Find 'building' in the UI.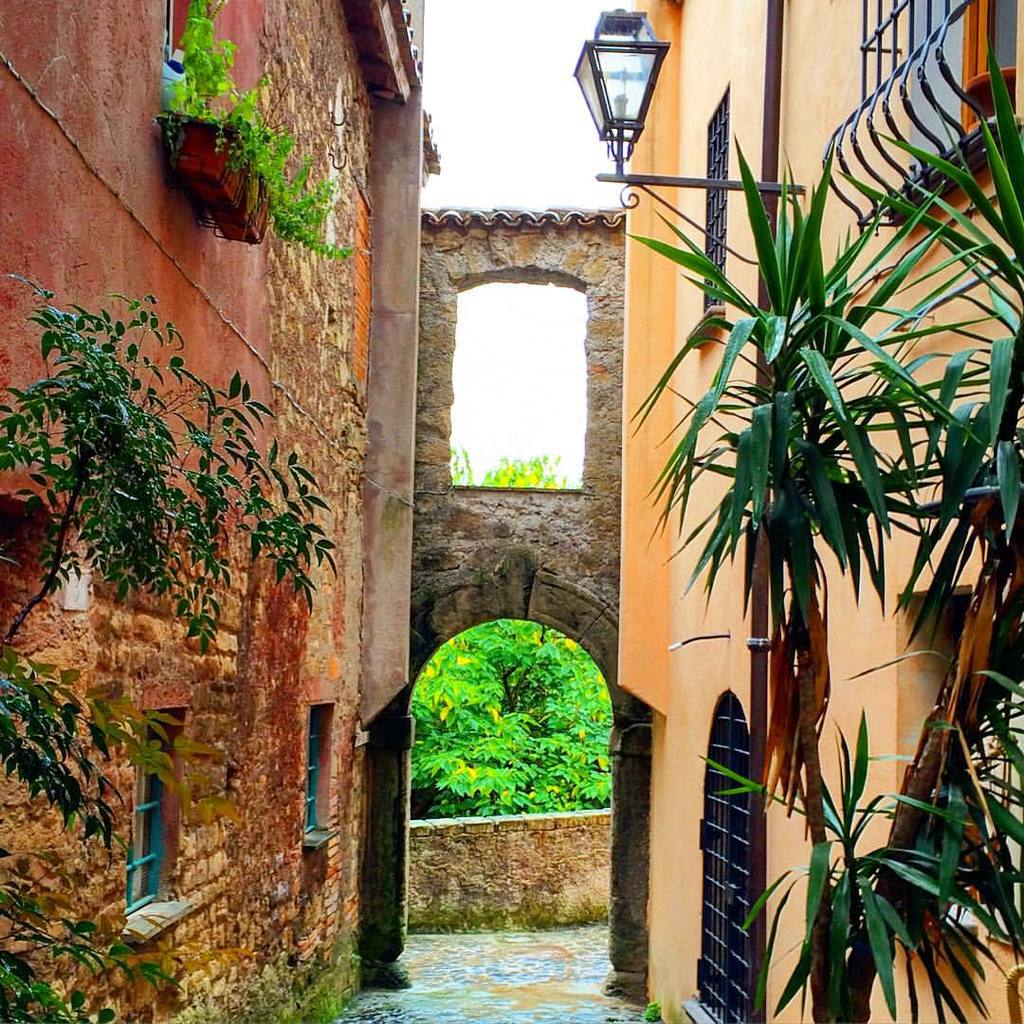
UI element at box(0, 0, 414, 1023).
